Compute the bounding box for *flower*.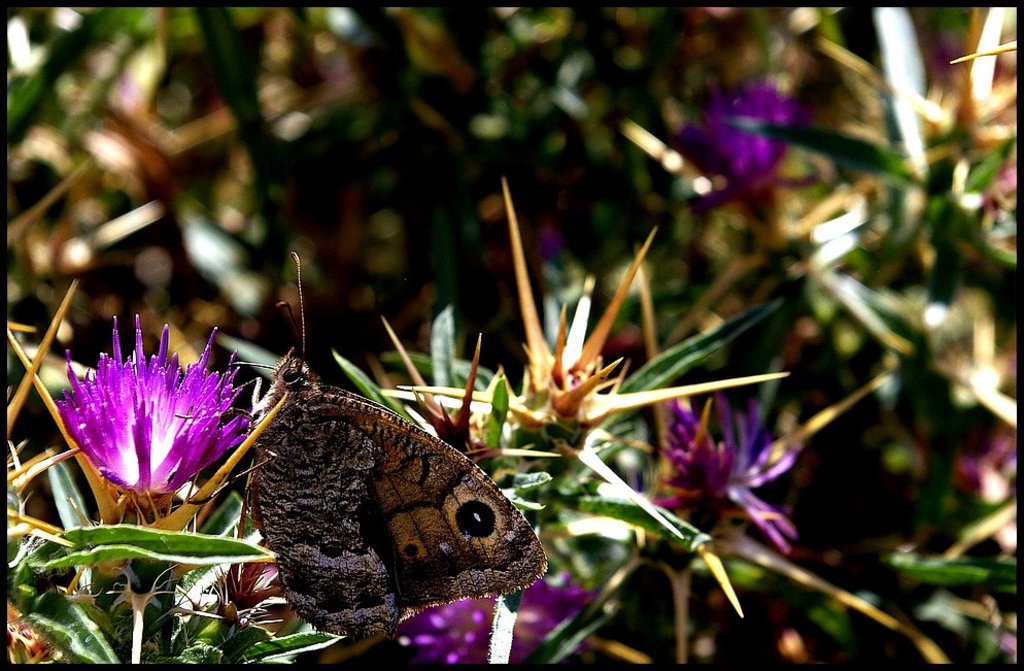
bbox(645, 390, 811, 562).
